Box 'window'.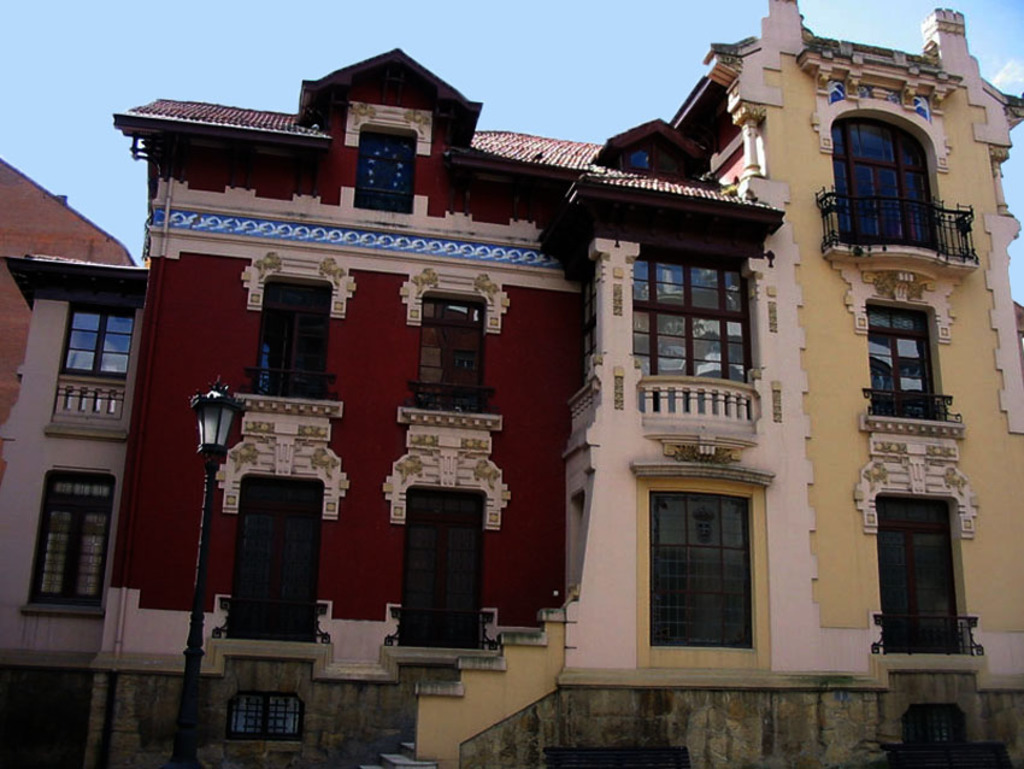
detection(835, 124, 946, 246).
